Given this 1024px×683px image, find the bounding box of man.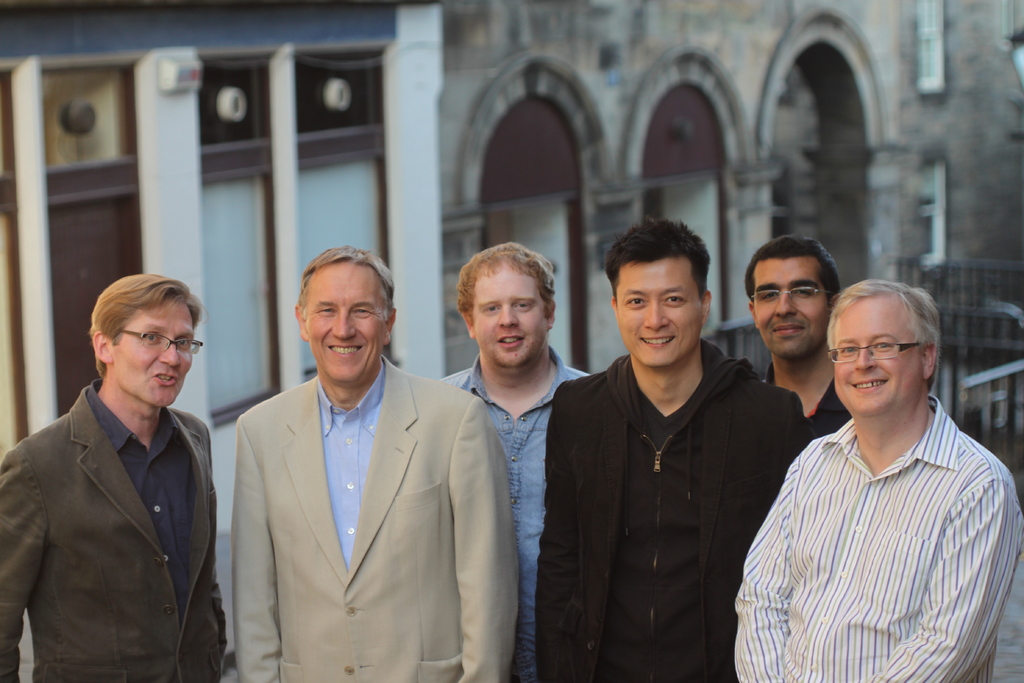
(x1=736, y1=259, x2=1008, y2=679).
